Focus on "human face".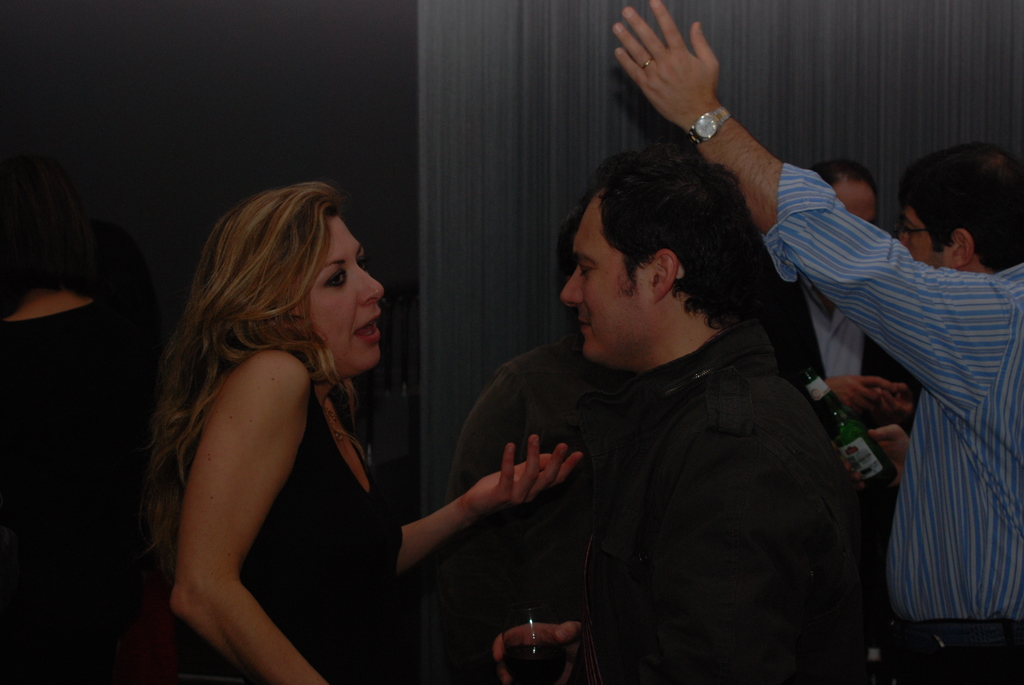
Focused at [562, 192, 657, 358].
